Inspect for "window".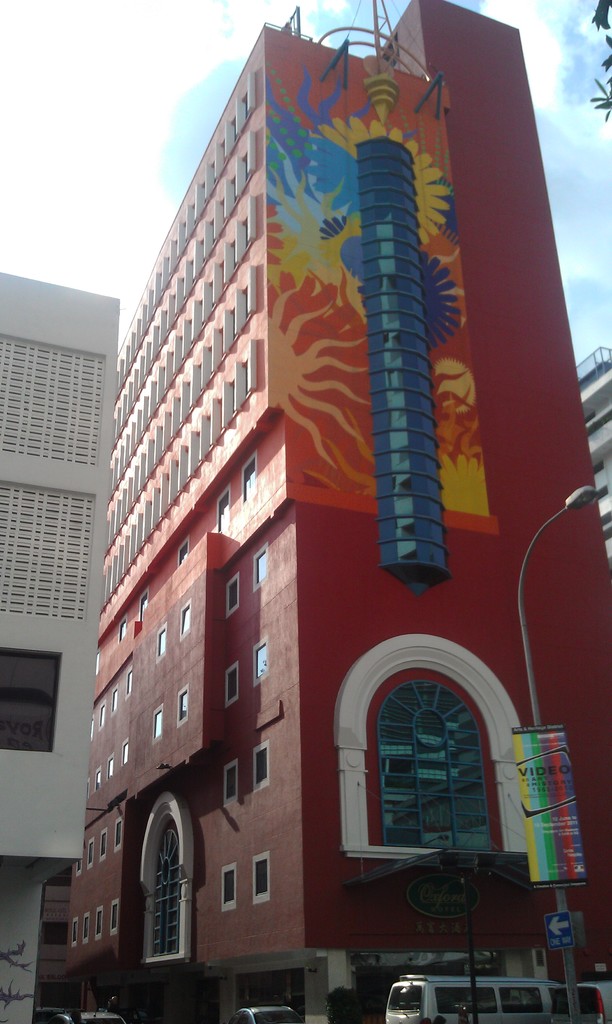
Inspection: bbox=(222, 573, 239, 620).
